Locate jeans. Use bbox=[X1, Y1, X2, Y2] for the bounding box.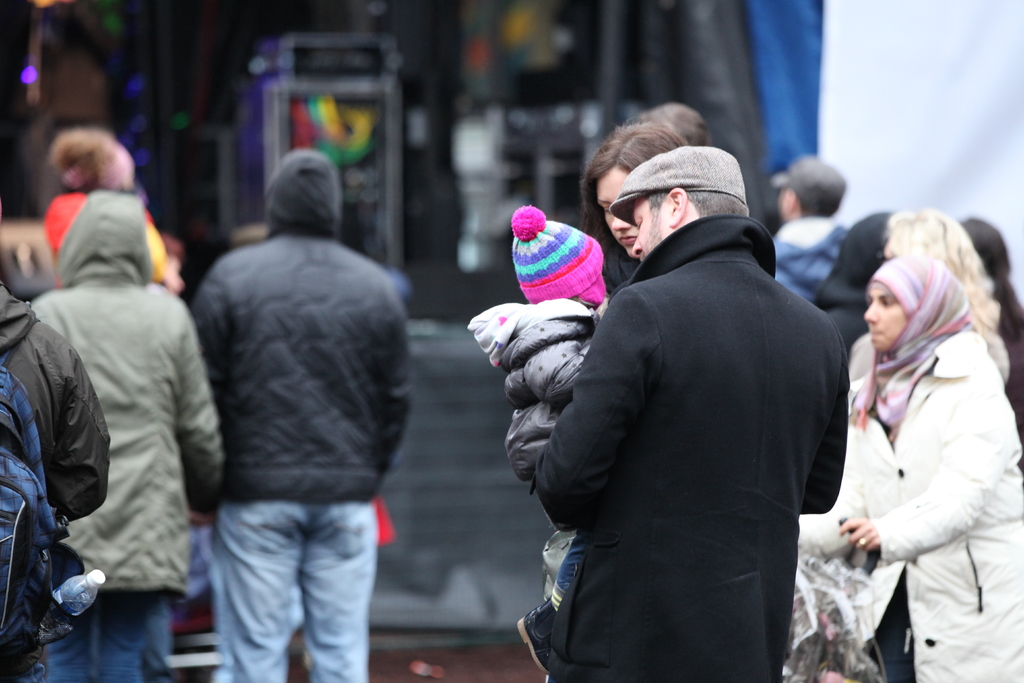
bbox=[186, 486, 384, 673].
